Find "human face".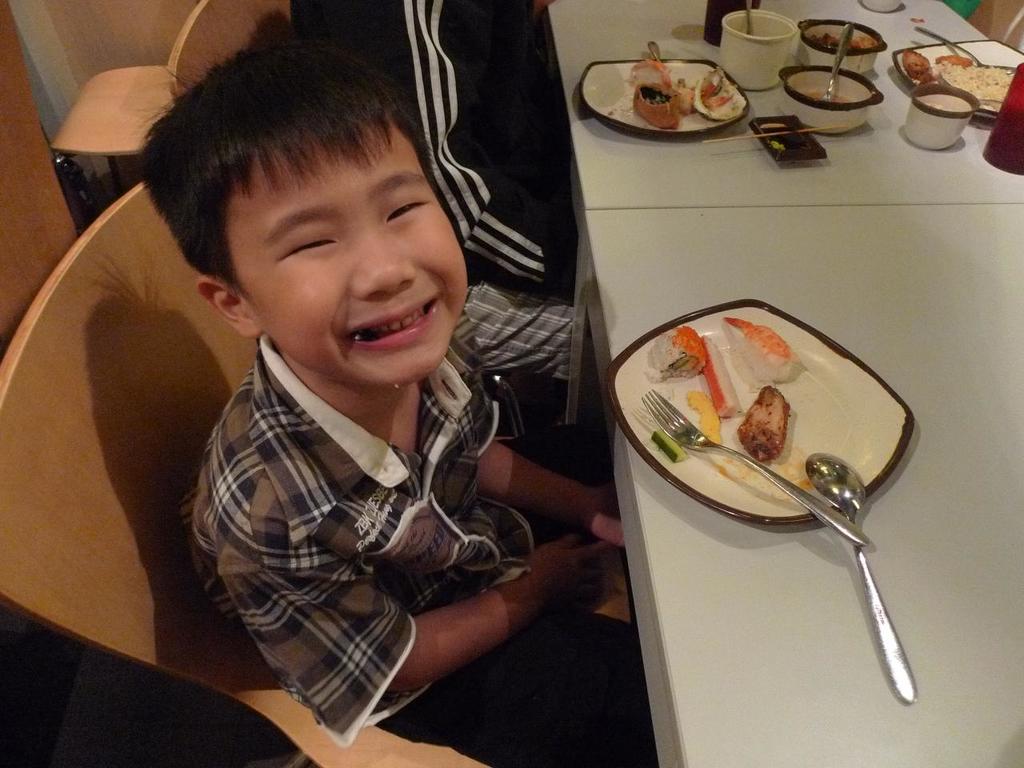
[230,134,470,384].
